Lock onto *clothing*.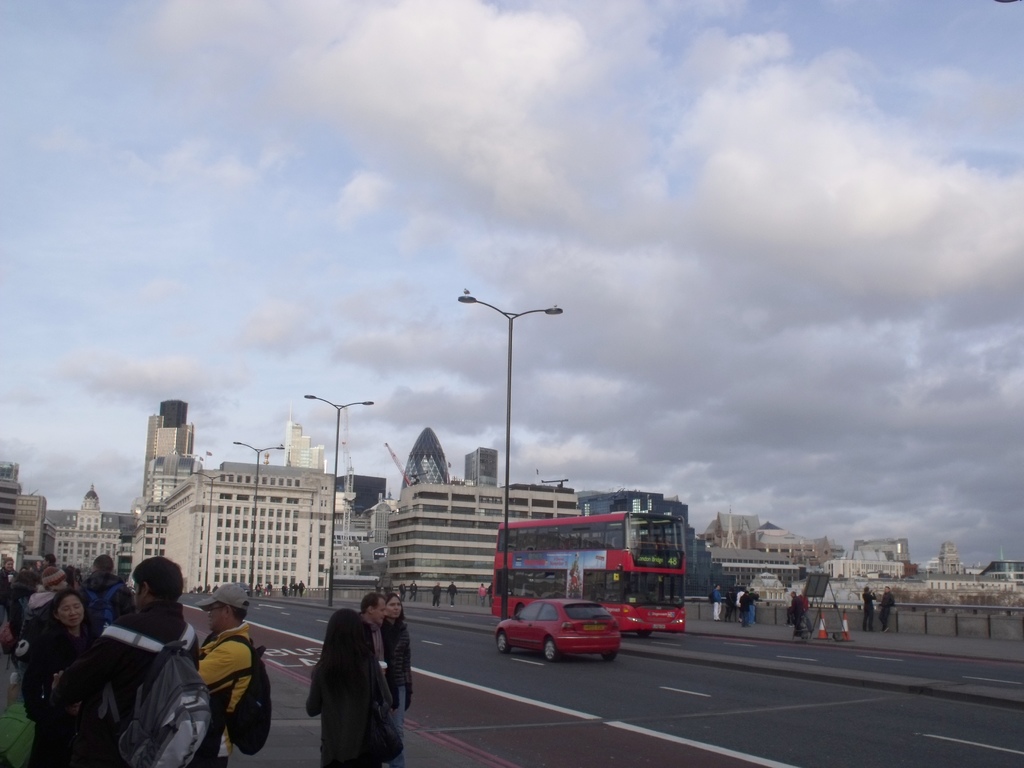
Locked: l=863, t=590, r=874, b=636.
